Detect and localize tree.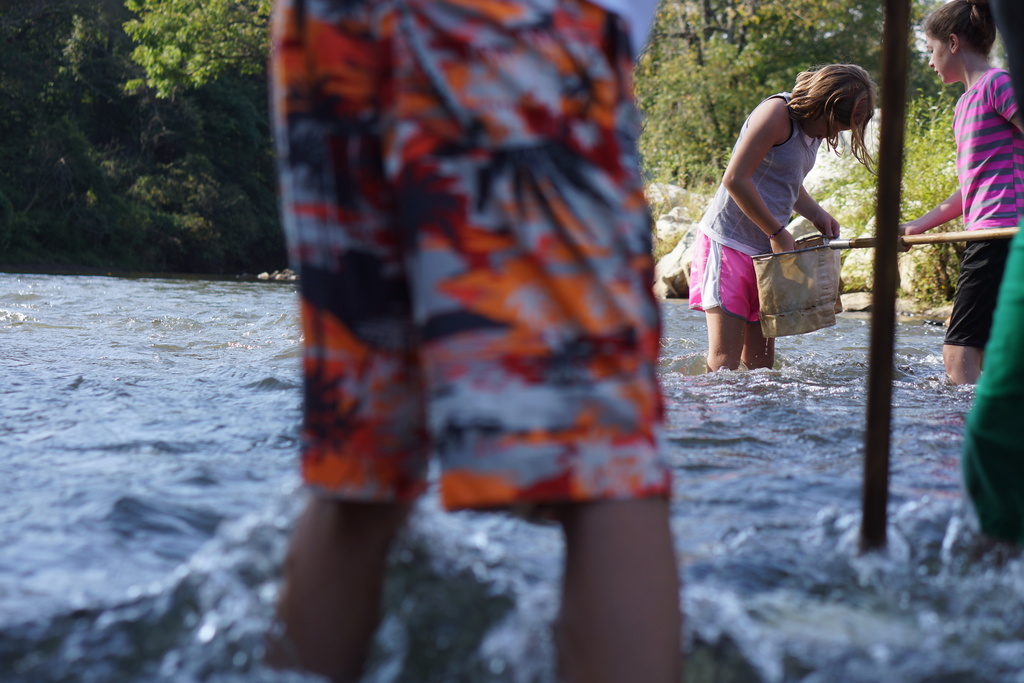
Localized at x1=16 y1=21 x2=276 y2=280.
